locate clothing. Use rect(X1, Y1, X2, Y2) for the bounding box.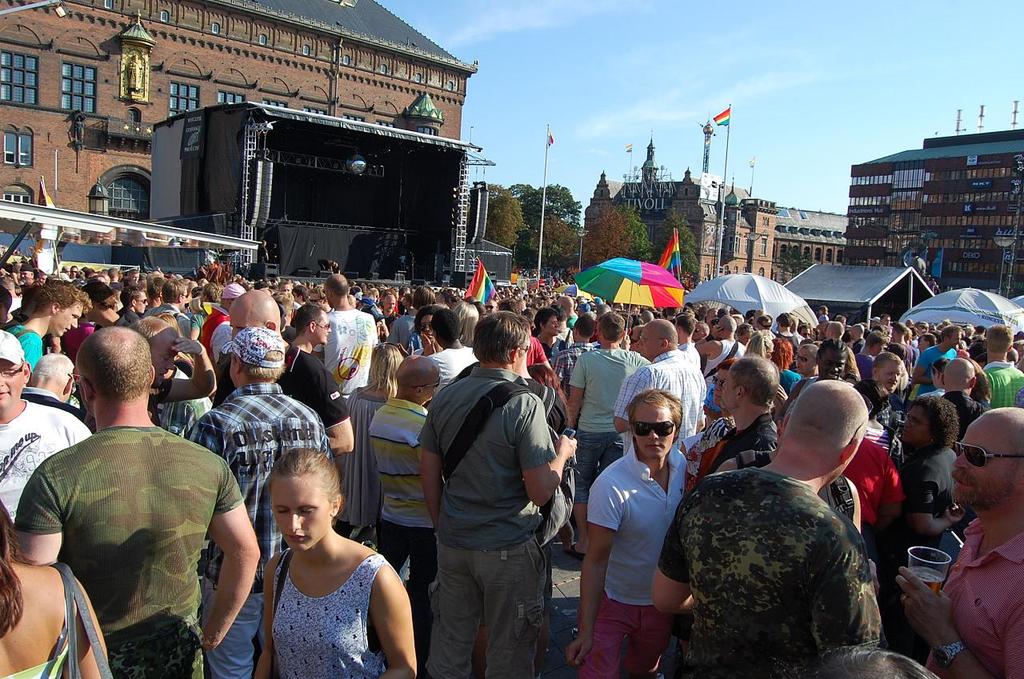
rect(676, 349, 705, 370).
